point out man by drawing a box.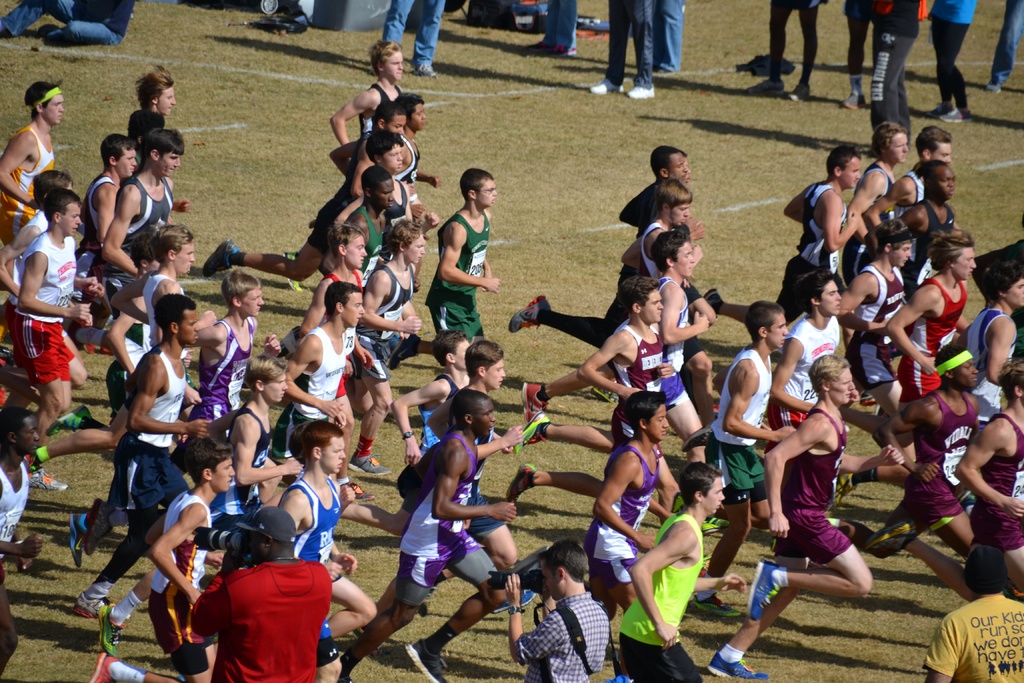
{"x1": 986, "y1": 0, "x2": 1023, "y2": 90}.
